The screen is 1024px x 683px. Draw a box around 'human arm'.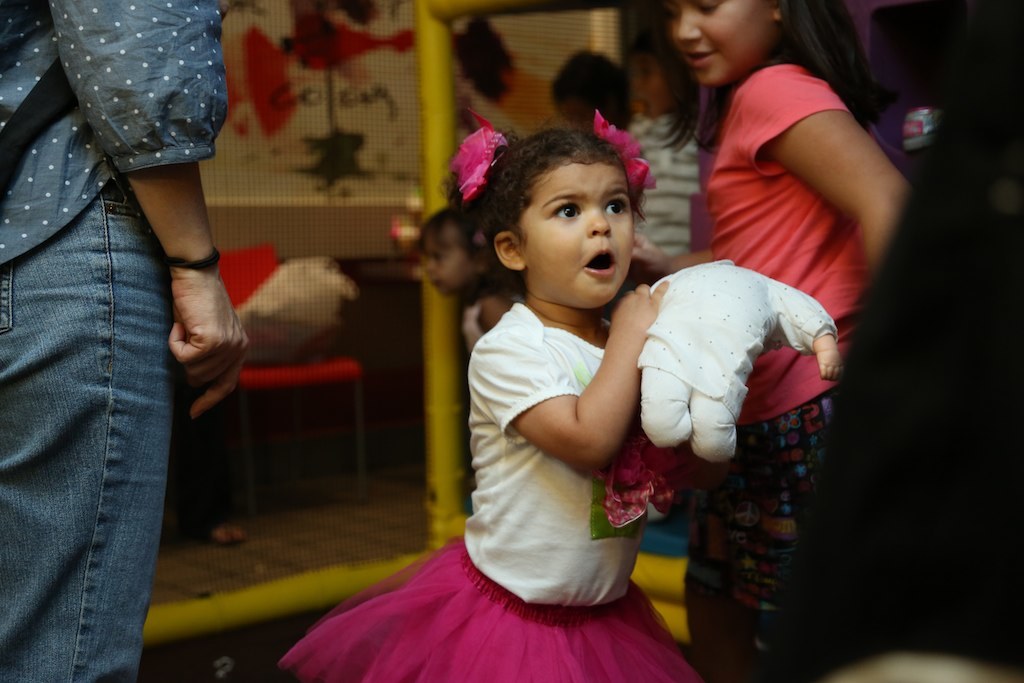
rect(771, 66, 916, 292).
